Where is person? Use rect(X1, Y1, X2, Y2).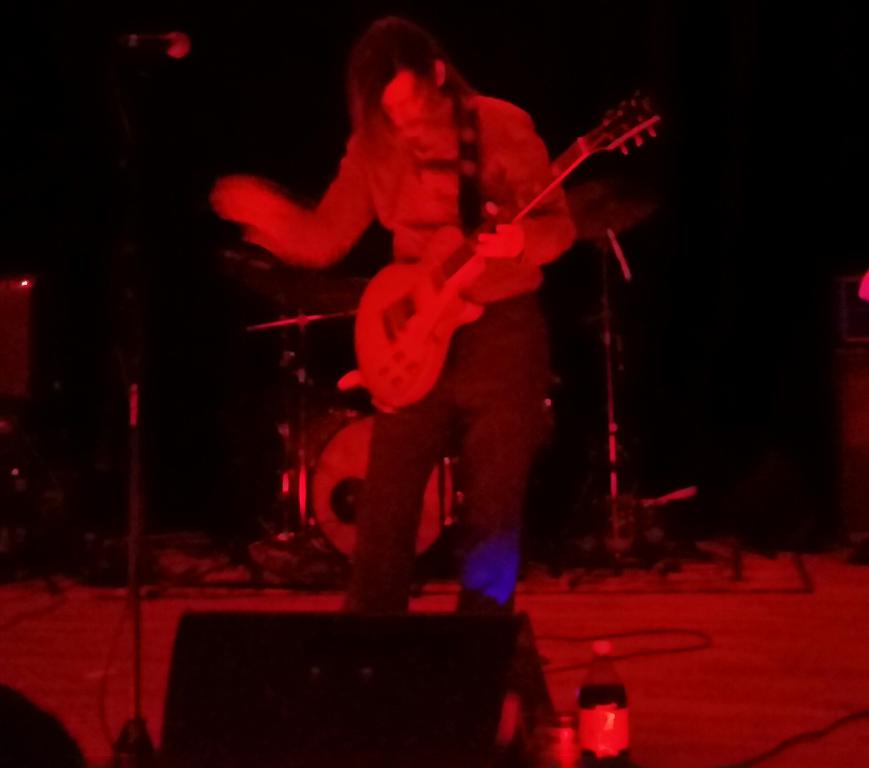
rect(218, 5, 559, 586).
